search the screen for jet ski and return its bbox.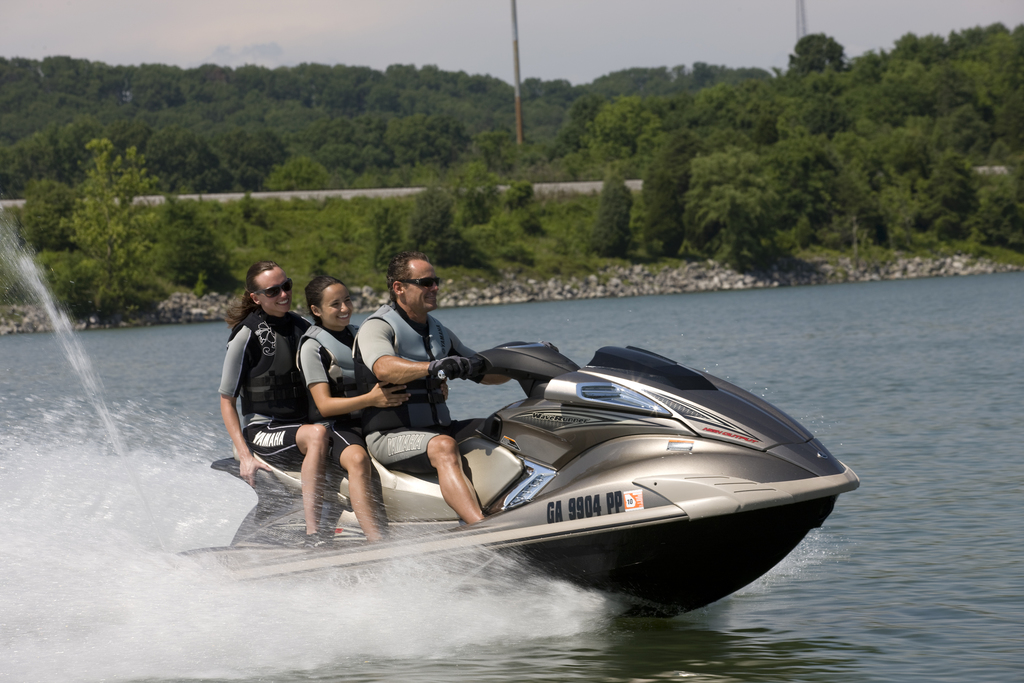
Found: {"left": 173, "top": 331, "right": 859, "bottom": 627}.
